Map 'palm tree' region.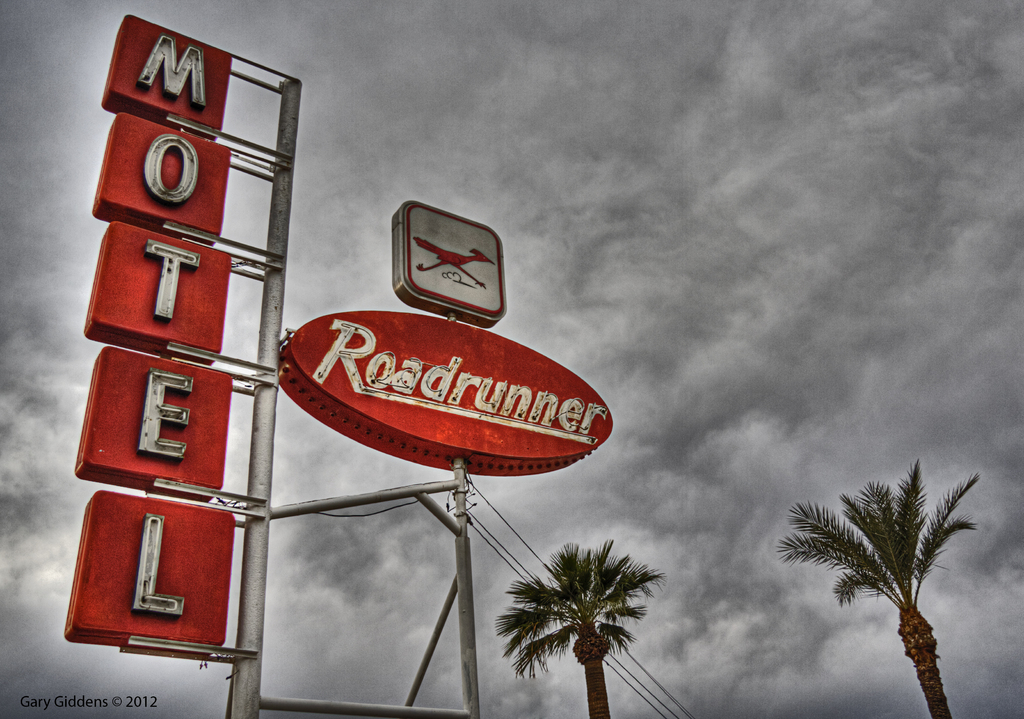
Mapped to select_region(795, 474, 970, 706).
